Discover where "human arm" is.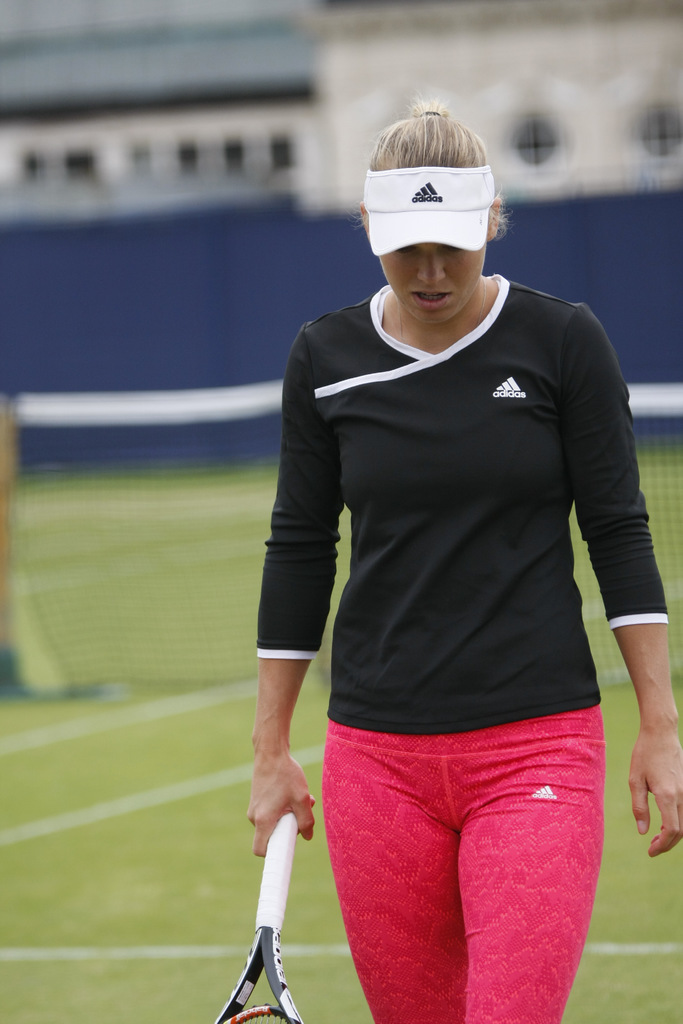
Discovered at 561 297 682 856.
